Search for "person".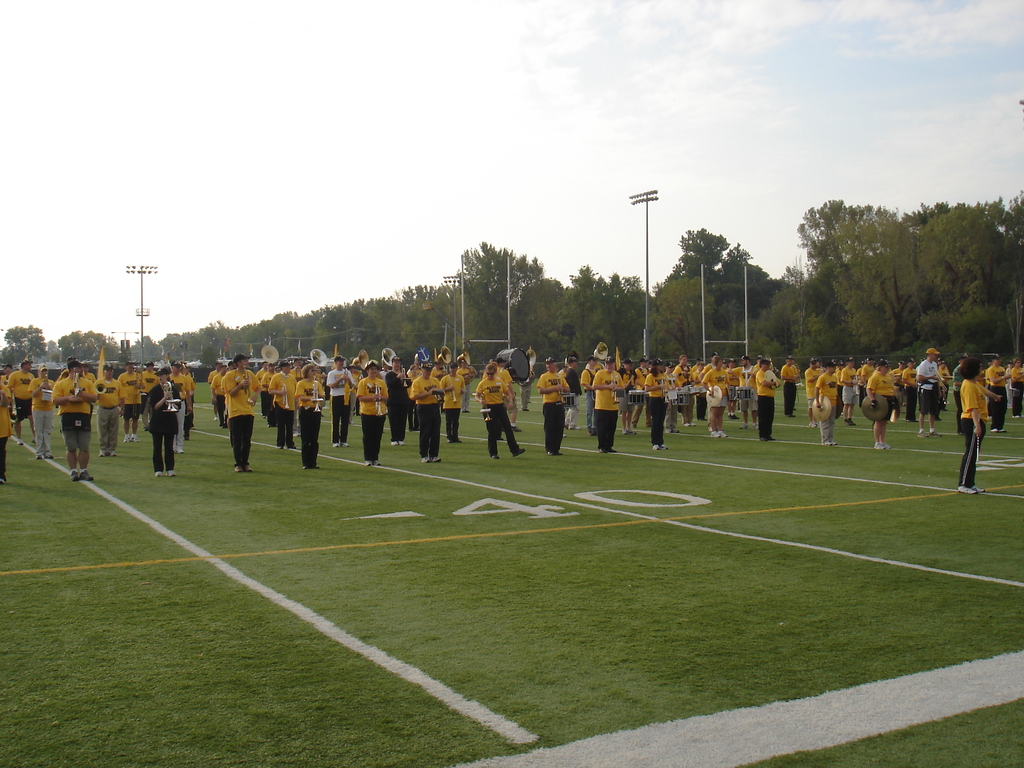
Found at select_region(668, 363, 676, 419).
